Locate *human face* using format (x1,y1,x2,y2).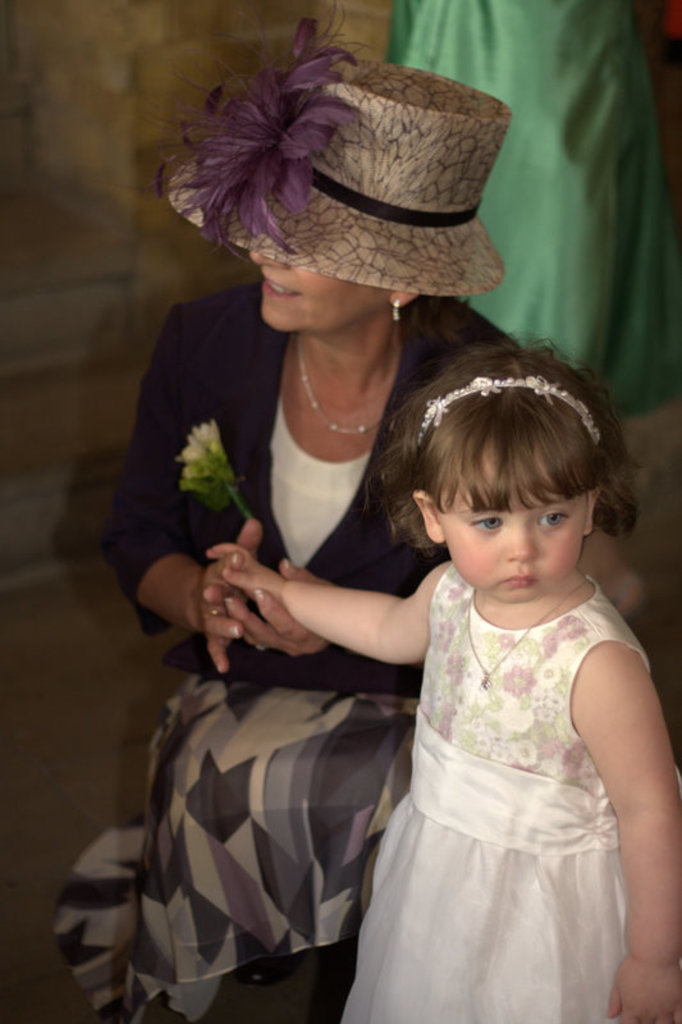
(430,447,586,599).
